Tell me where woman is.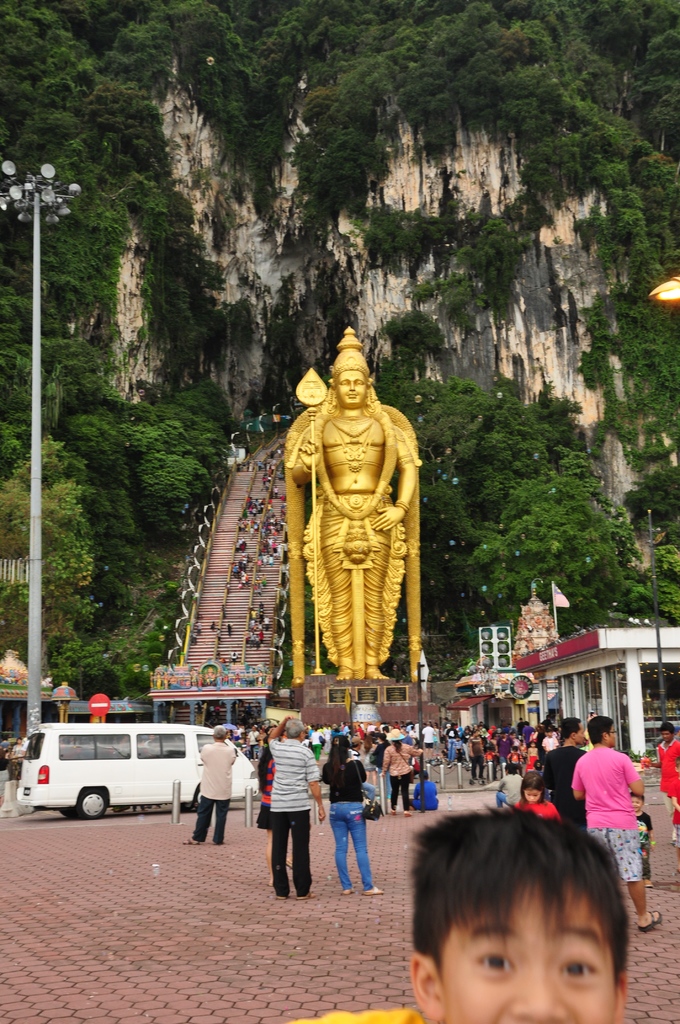
woman is at <region>380, 728, 421, 817</region>.
